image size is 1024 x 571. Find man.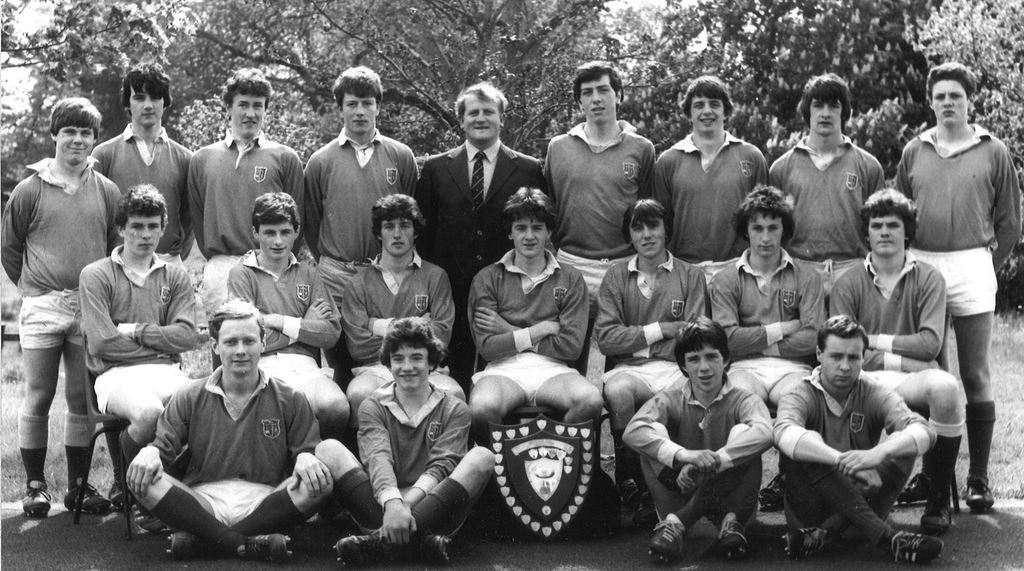
bbox=[335, 195, 449, 423].
